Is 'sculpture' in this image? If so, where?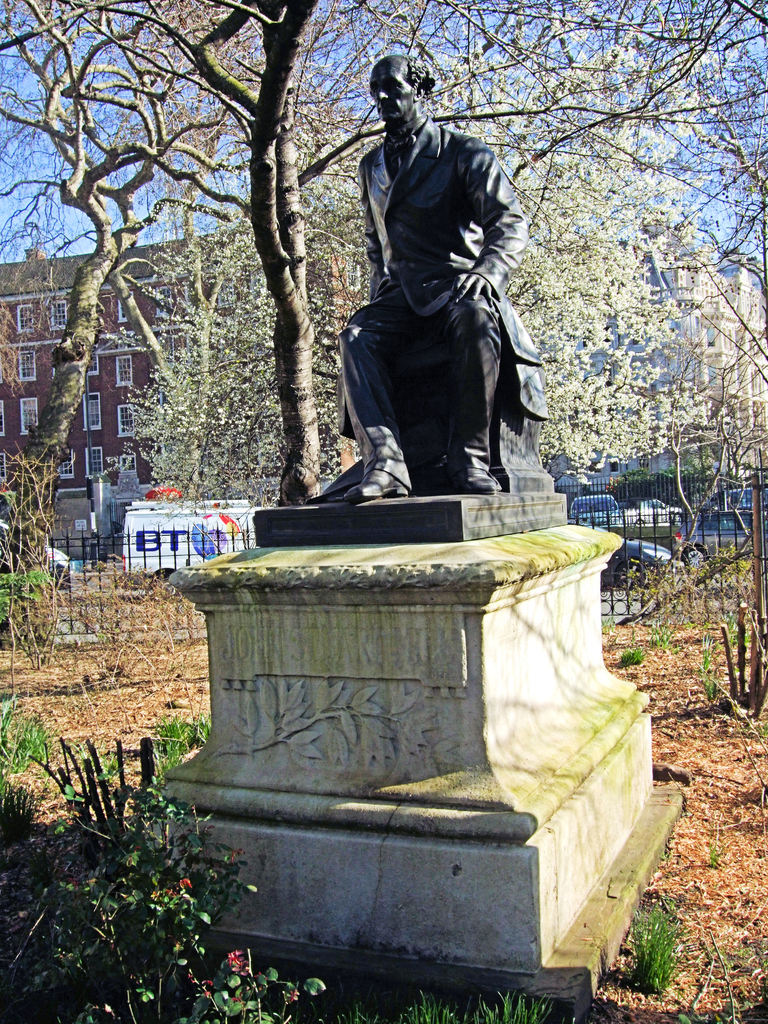
Yes, at l=321, t=56, r=557, b=525.
